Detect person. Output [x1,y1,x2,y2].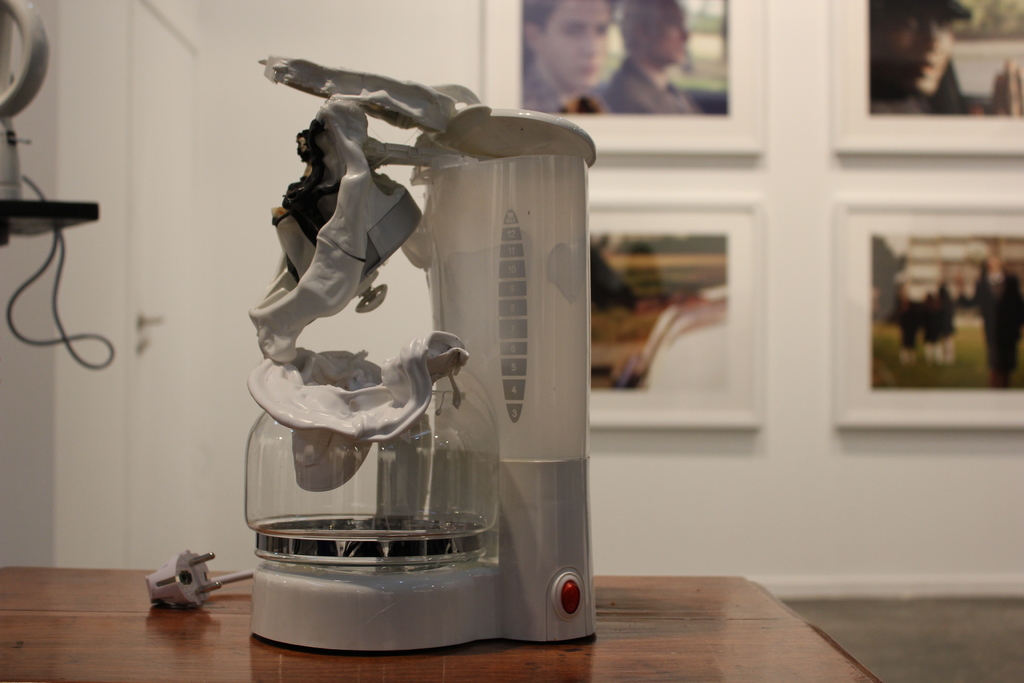
[518,0,614,114].
